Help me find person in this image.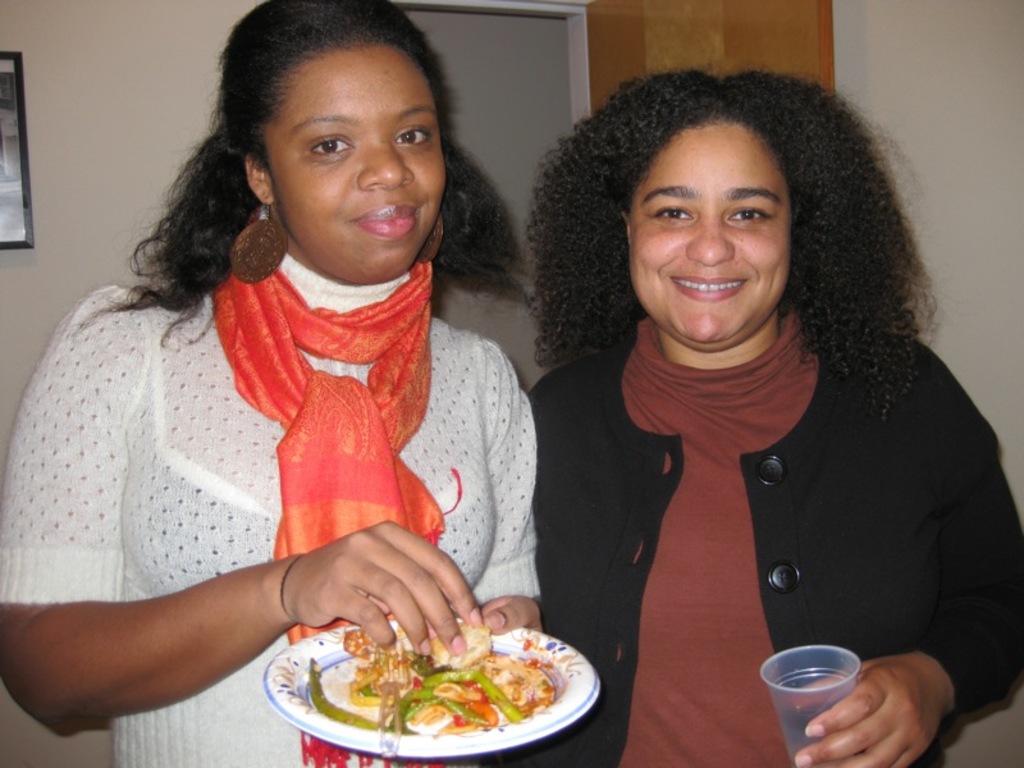
Found it: detection(0, 0, 538, 764).
